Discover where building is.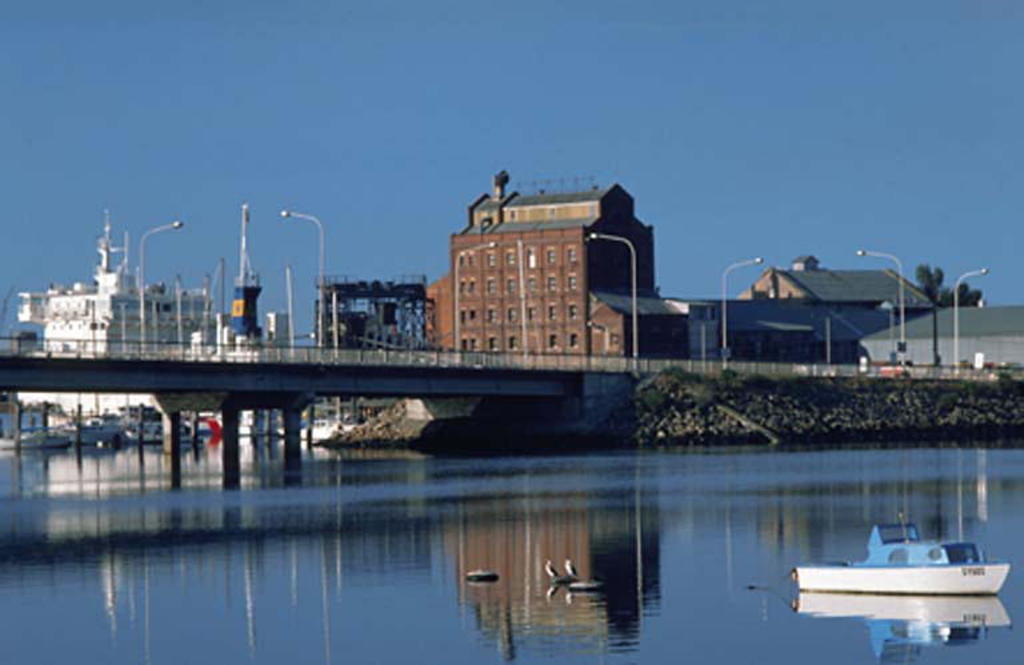
Discovered at [20,236,223,424].
